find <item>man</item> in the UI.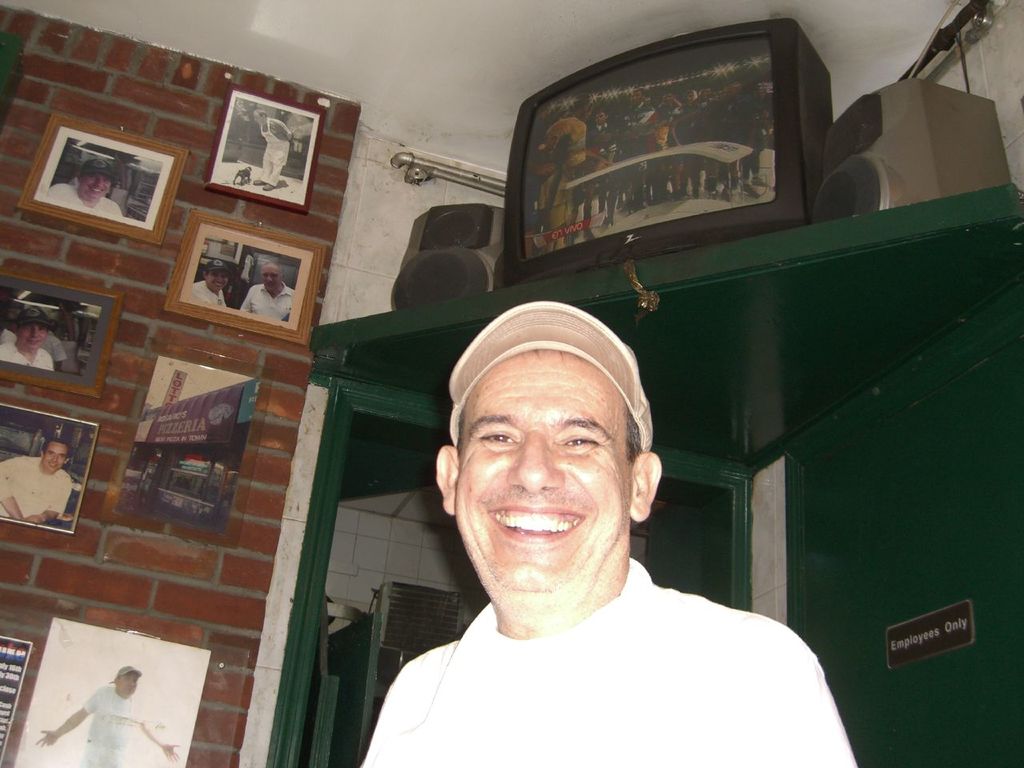
UI element at [x1=42, y1=159, x2=125, y2=219].
